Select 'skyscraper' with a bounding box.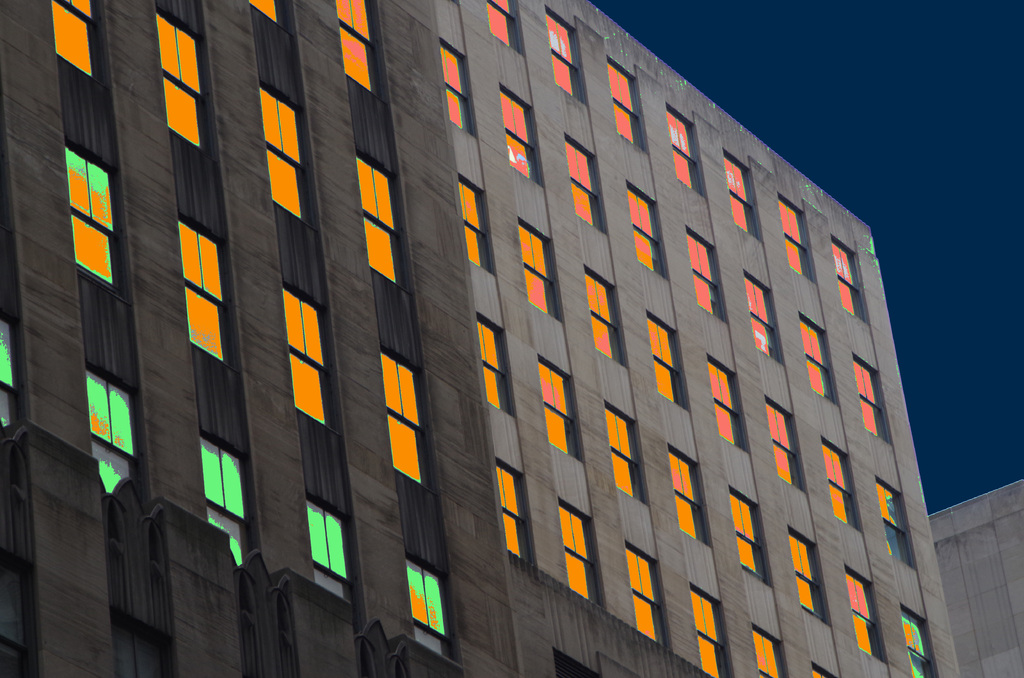
[927,477,1023,675].
